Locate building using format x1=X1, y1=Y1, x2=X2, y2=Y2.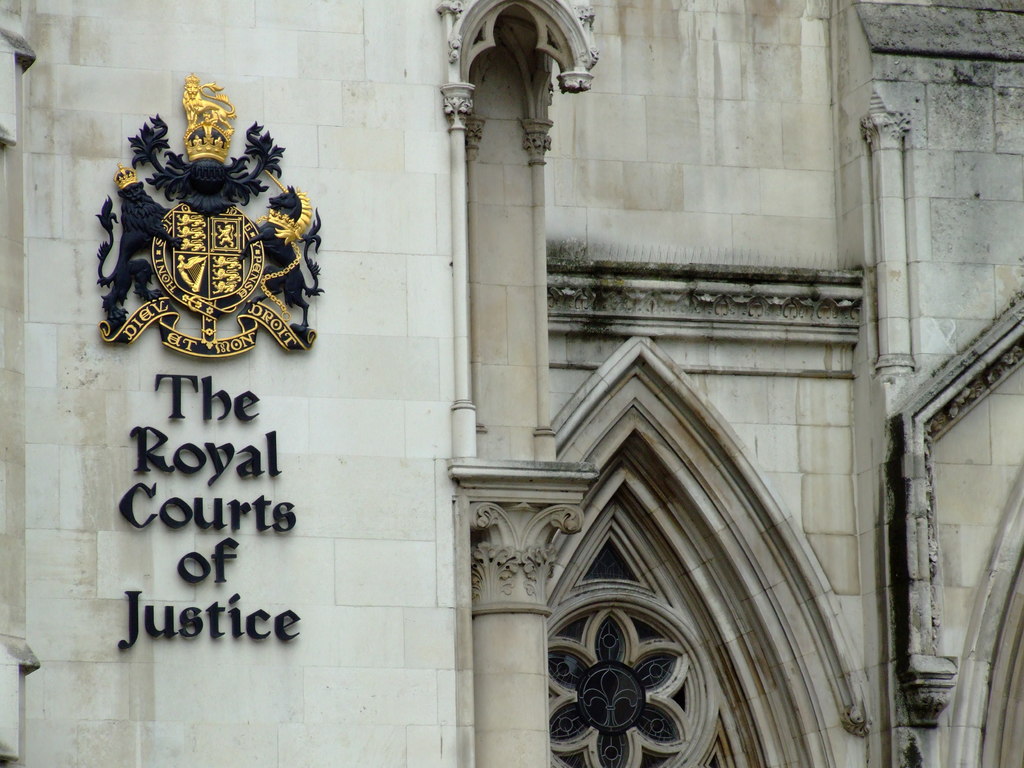
x1=0, y1=0, x2=1023, y2=767.
